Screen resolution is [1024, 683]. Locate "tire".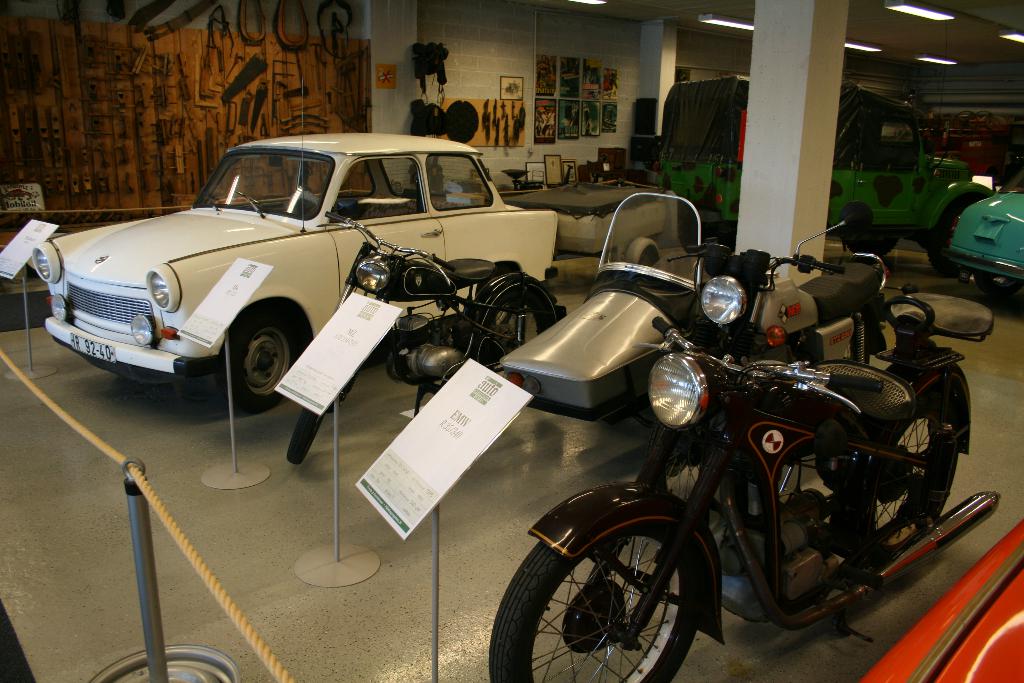
bbox=(488, 554, 714, 682).
